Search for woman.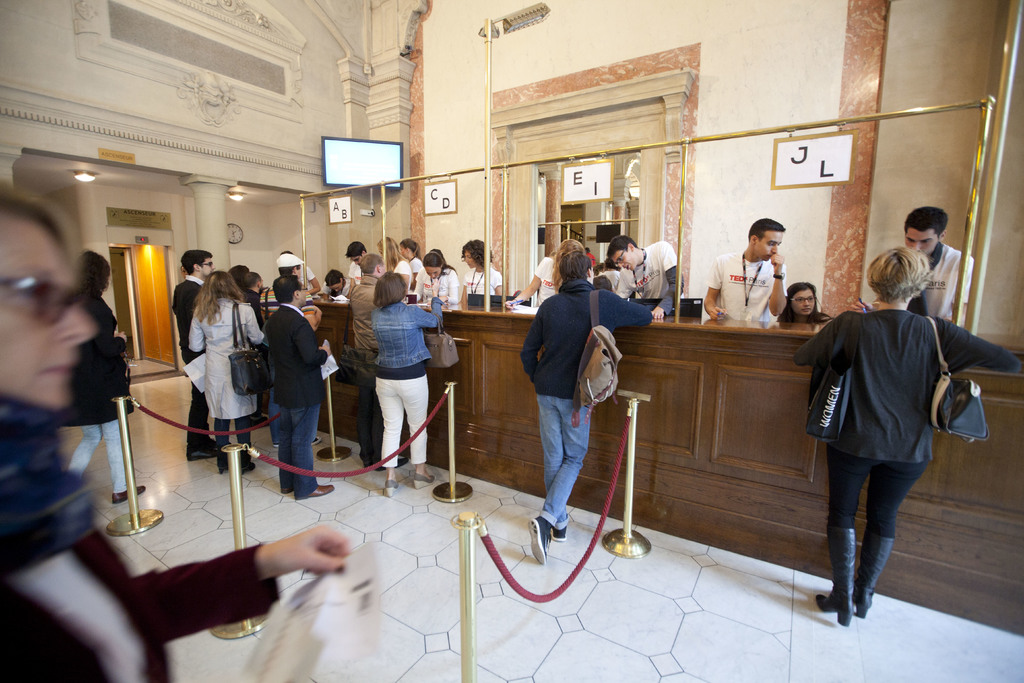
Found at (776, 279, 835, 323).
